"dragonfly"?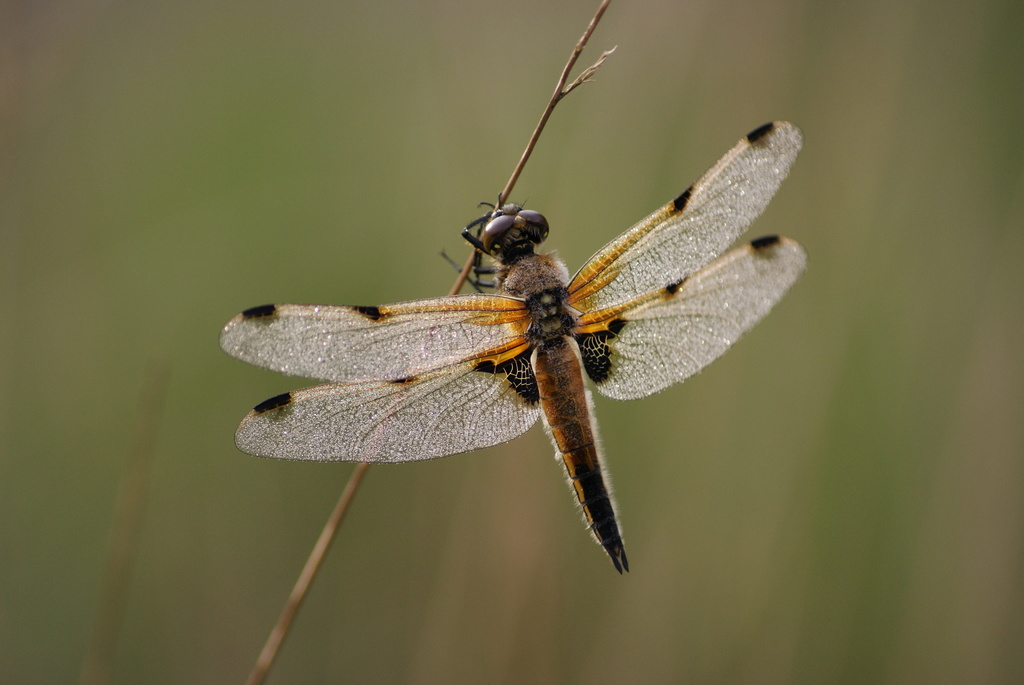
[217,115,799,572]
